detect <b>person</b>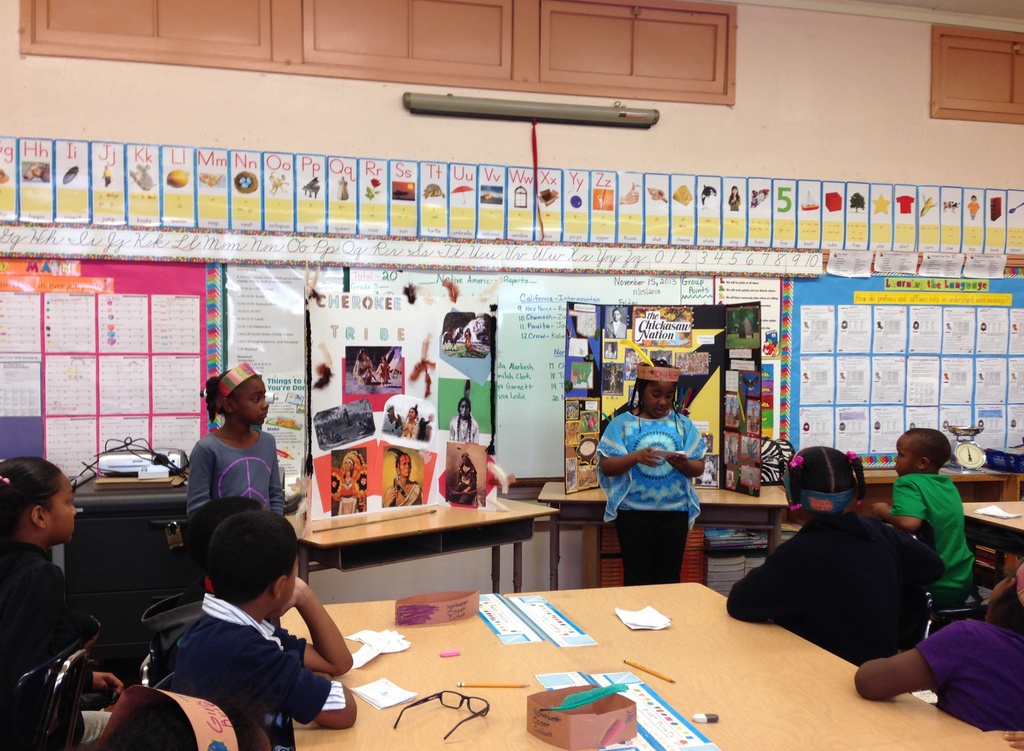
pyautogui.locateOnScreen(330, 472, 342, 507)
